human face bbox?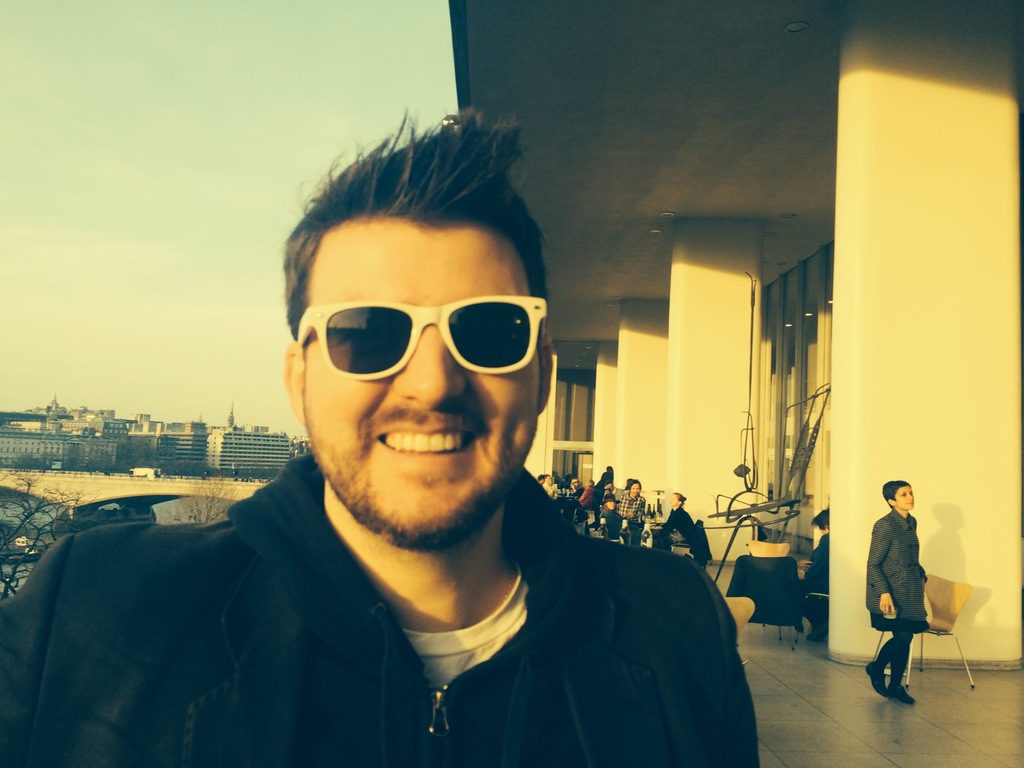
x1=895 y1=486 x2=911 y2=512
